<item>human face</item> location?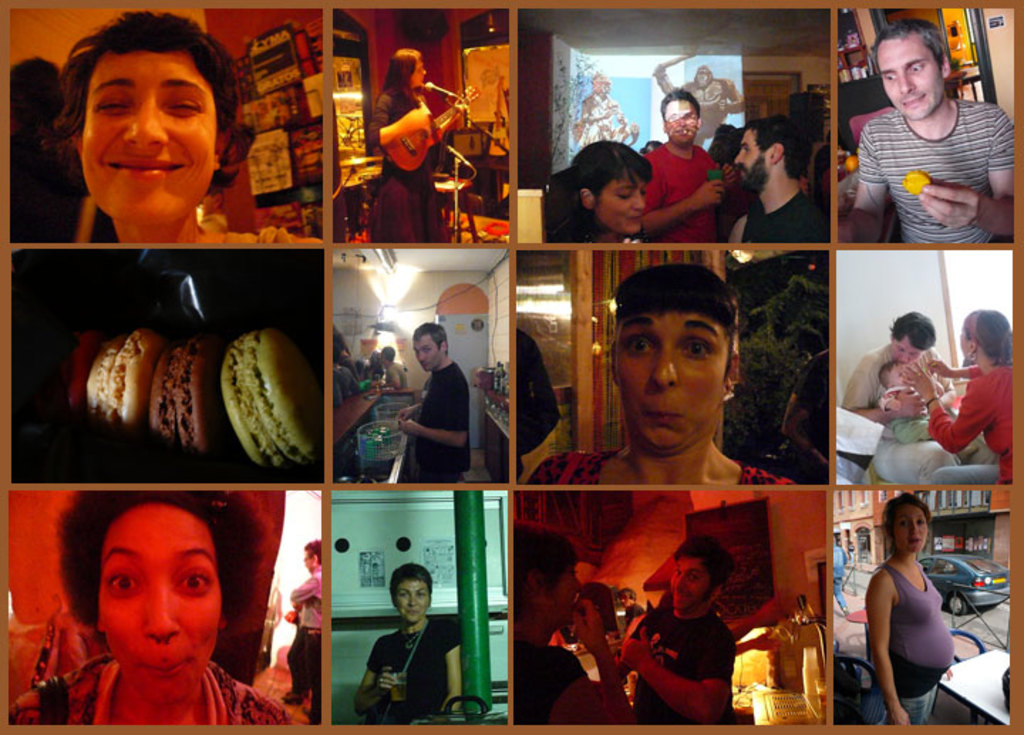
BBox(596, 179, 641, 233)
